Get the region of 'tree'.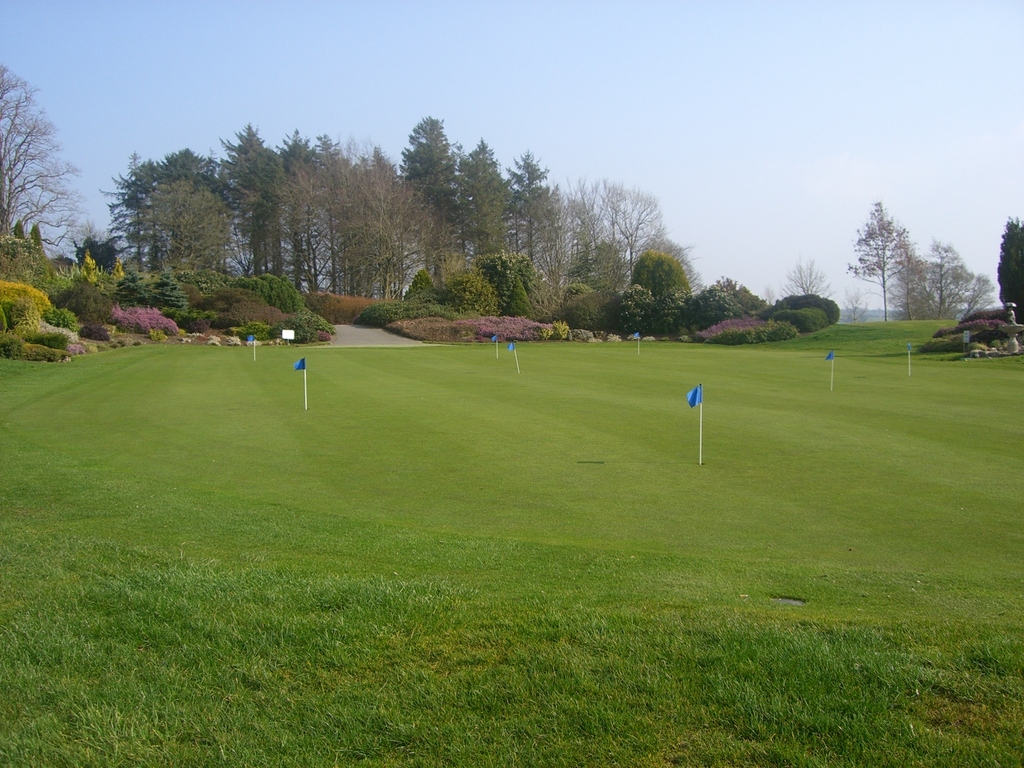
x1=1 y1=43 x2=78 y2=252.
